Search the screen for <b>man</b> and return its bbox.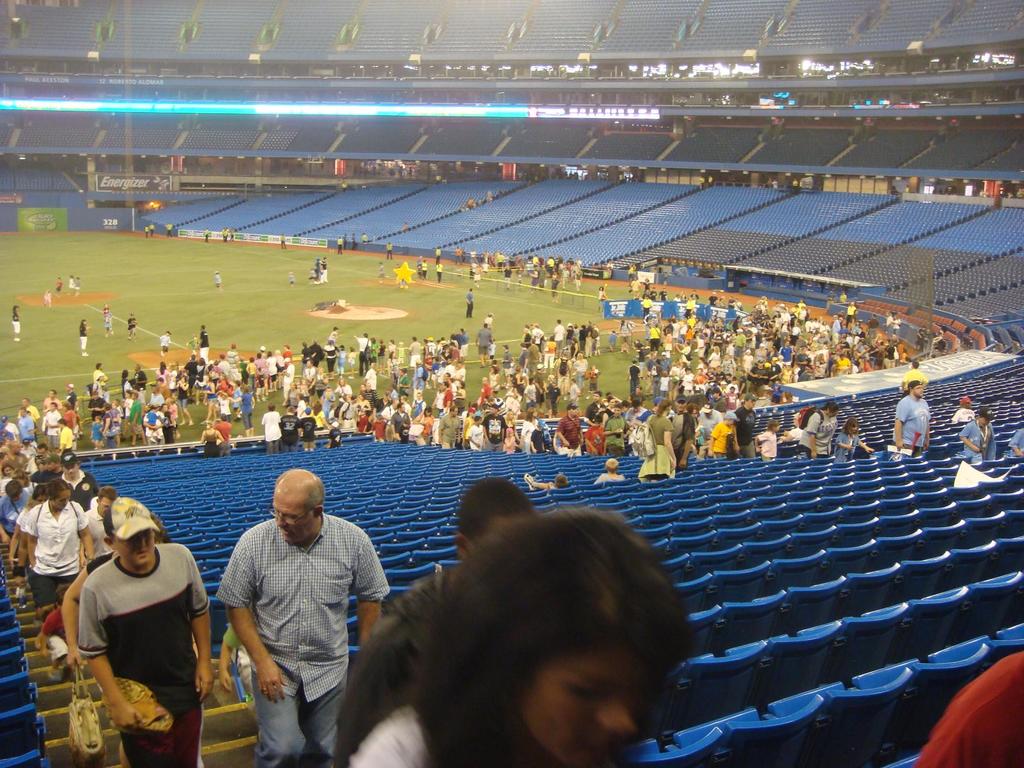
Found: (351,331,373,376).
